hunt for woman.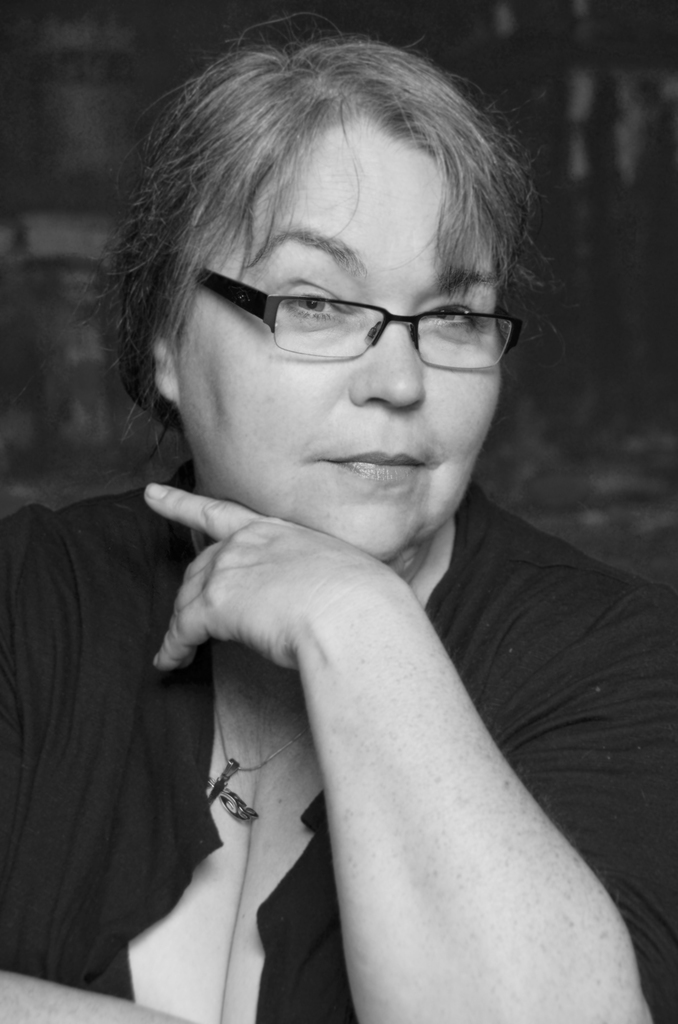
Hunted down at {"x1": 45, "y1": 49, "x2": 649, "y2": 1004}.
